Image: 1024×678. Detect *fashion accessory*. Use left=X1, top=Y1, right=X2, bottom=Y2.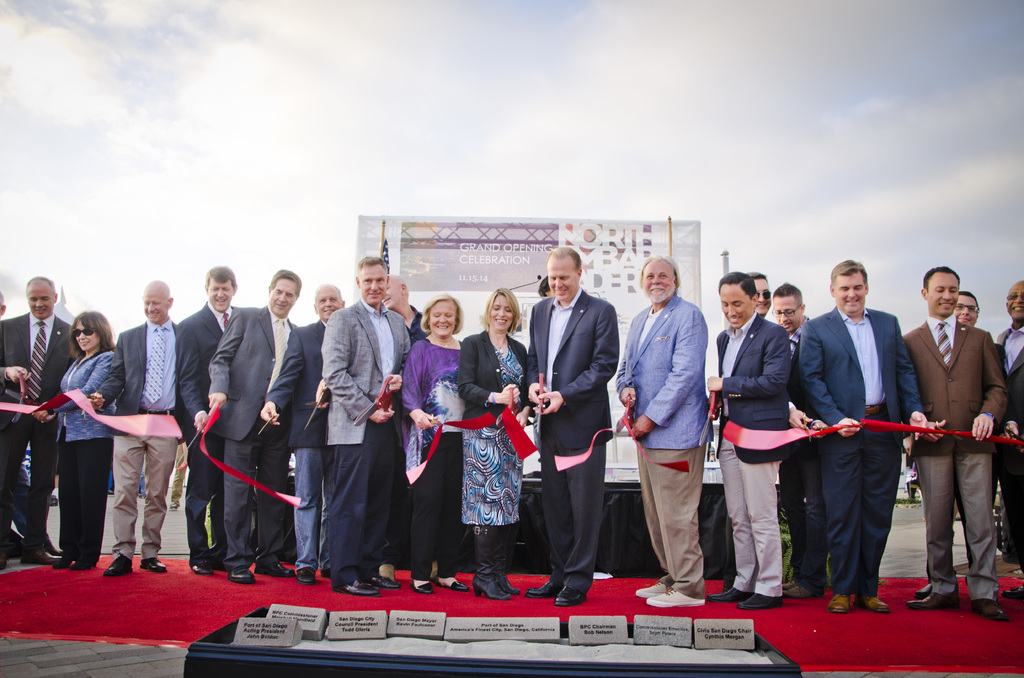
left=1001, top=585, right=1023, bottom=599.
